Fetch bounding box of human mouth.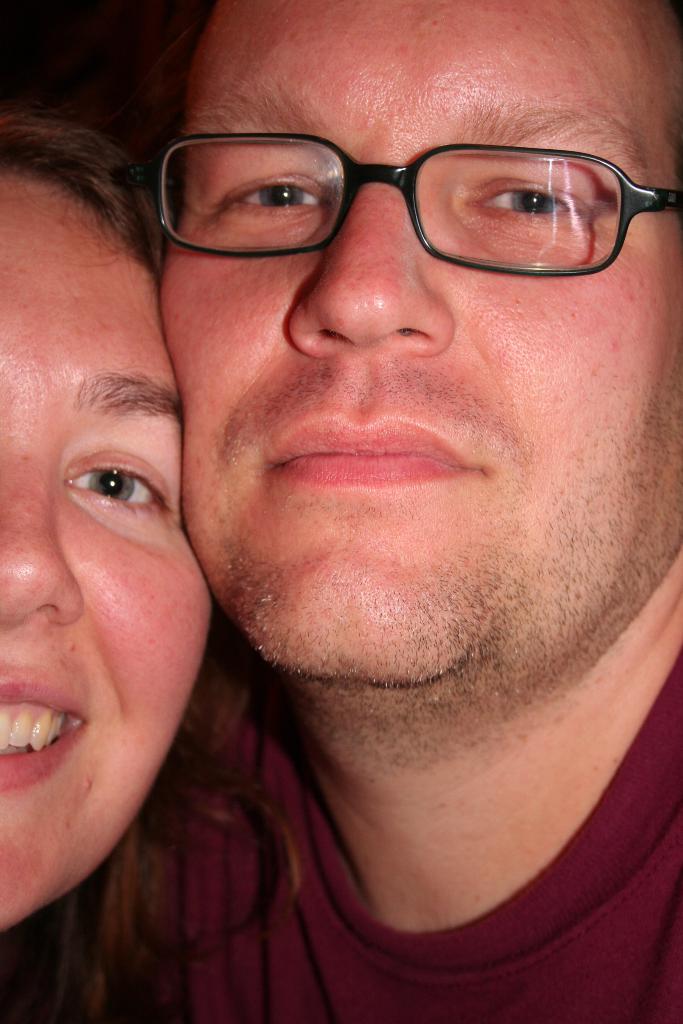
Bbox: <bbox>2, 668, 86, 799</bbox>.
